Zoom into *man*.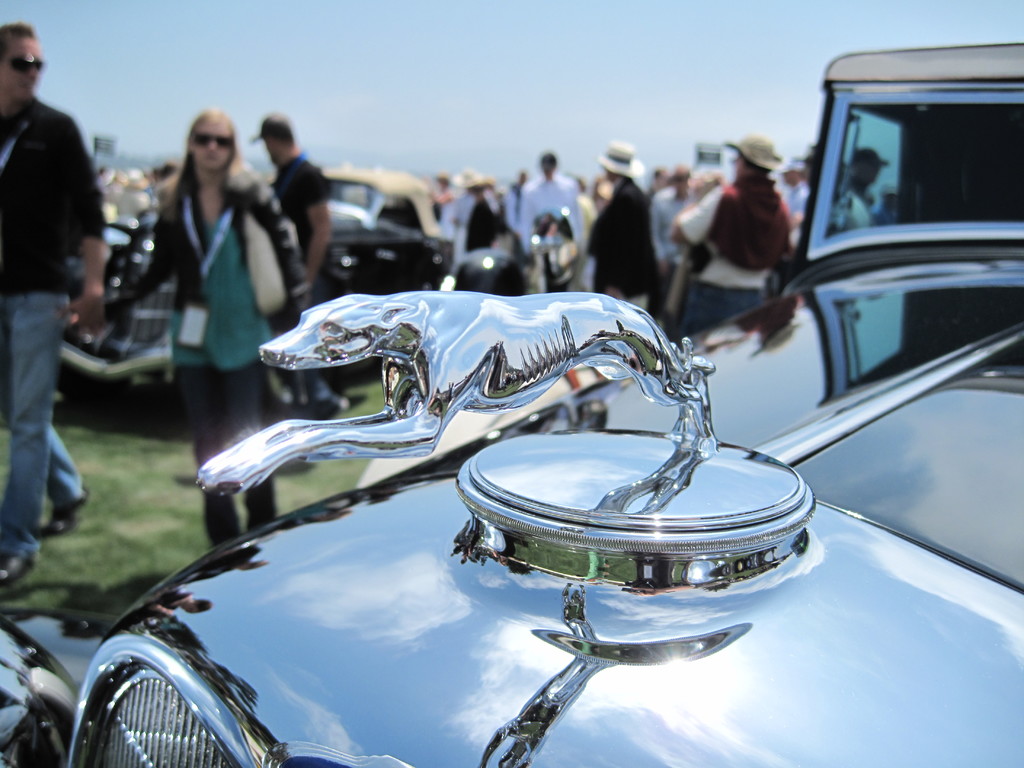
Zoom target: box=[573, 138, 668, 322].
